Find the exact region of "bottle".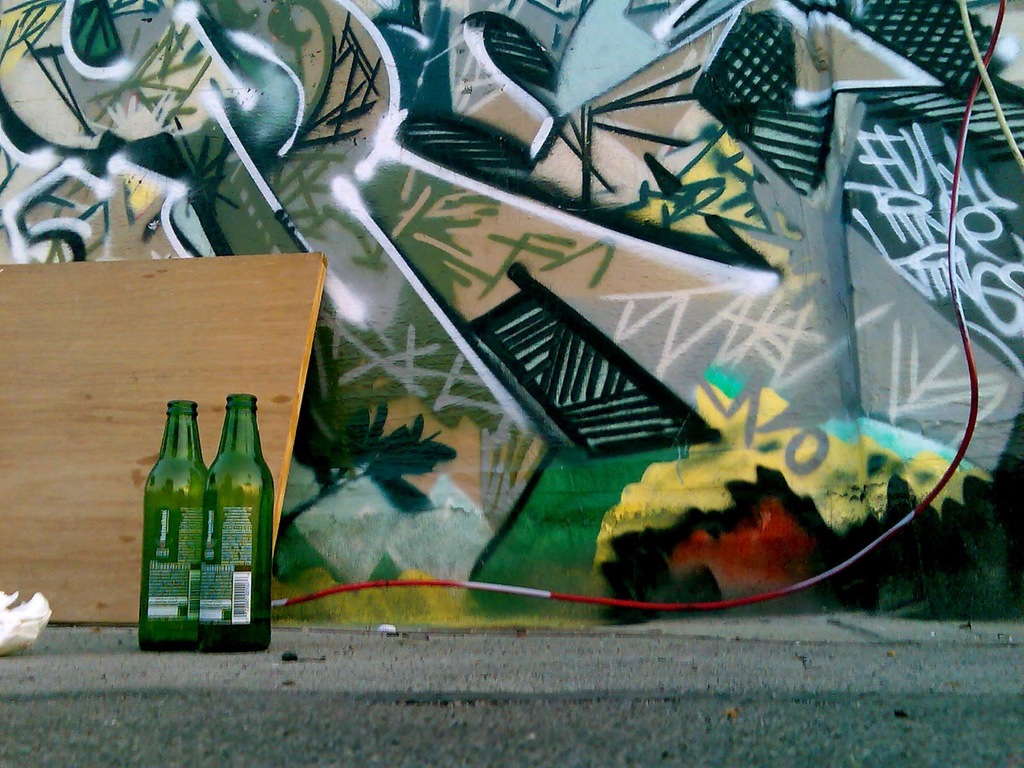
Exact region: box=[199, 395, 271, 651].
